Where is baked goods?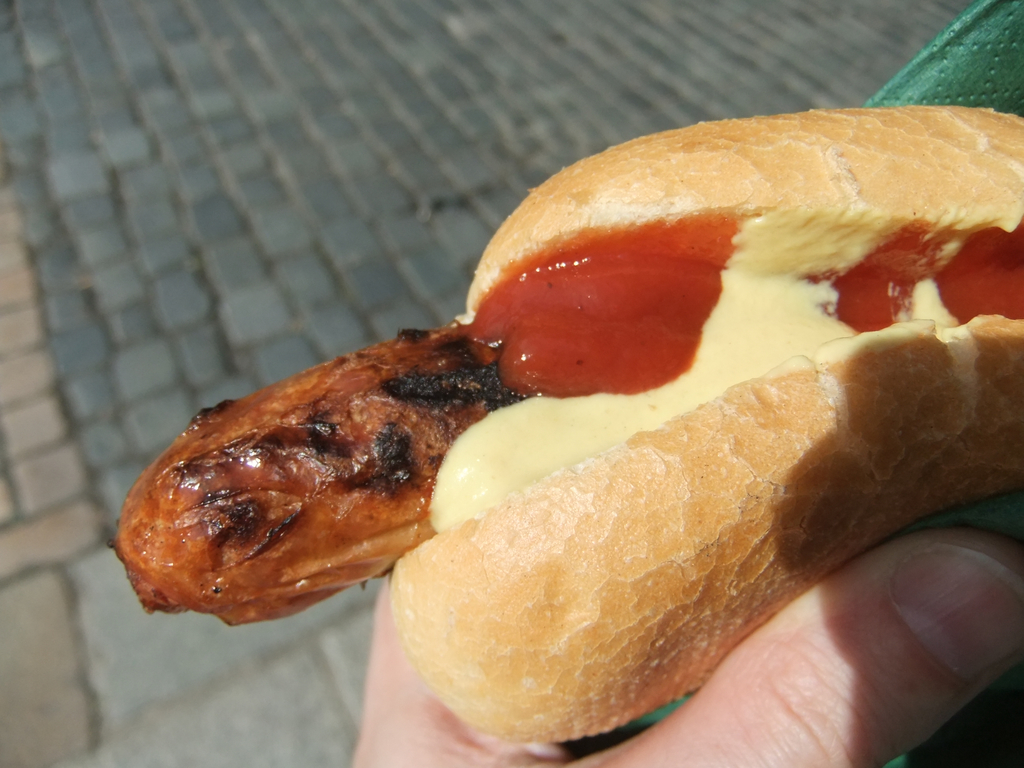
<region>384, 93, 1023, 747</region>.
